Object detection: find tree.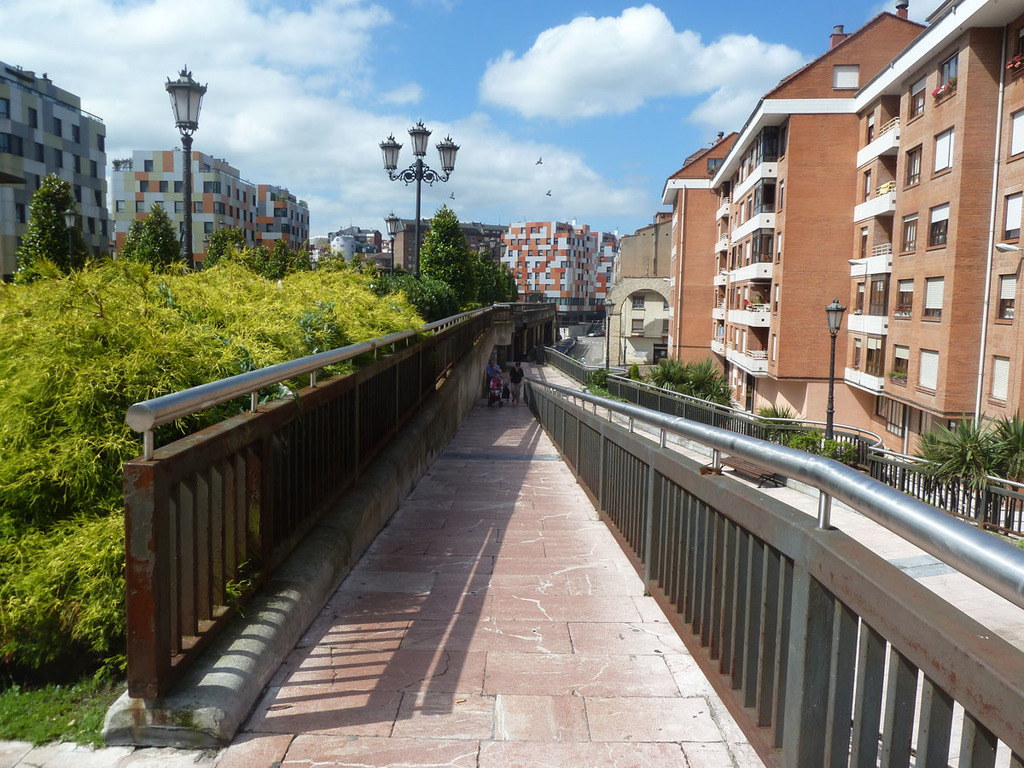
<bbox>700, 376, 737, 413</bbox>.
